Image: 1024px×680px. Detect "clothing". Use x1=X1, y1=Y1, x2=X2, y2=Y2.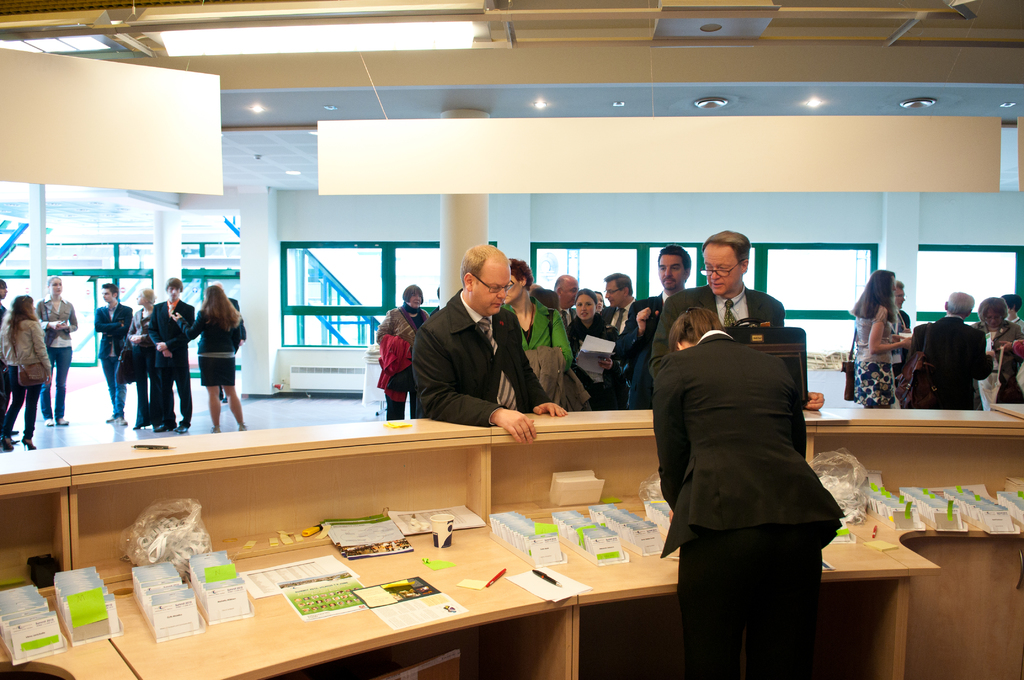
x1=653, y1=281, x2=781, y2=404.
